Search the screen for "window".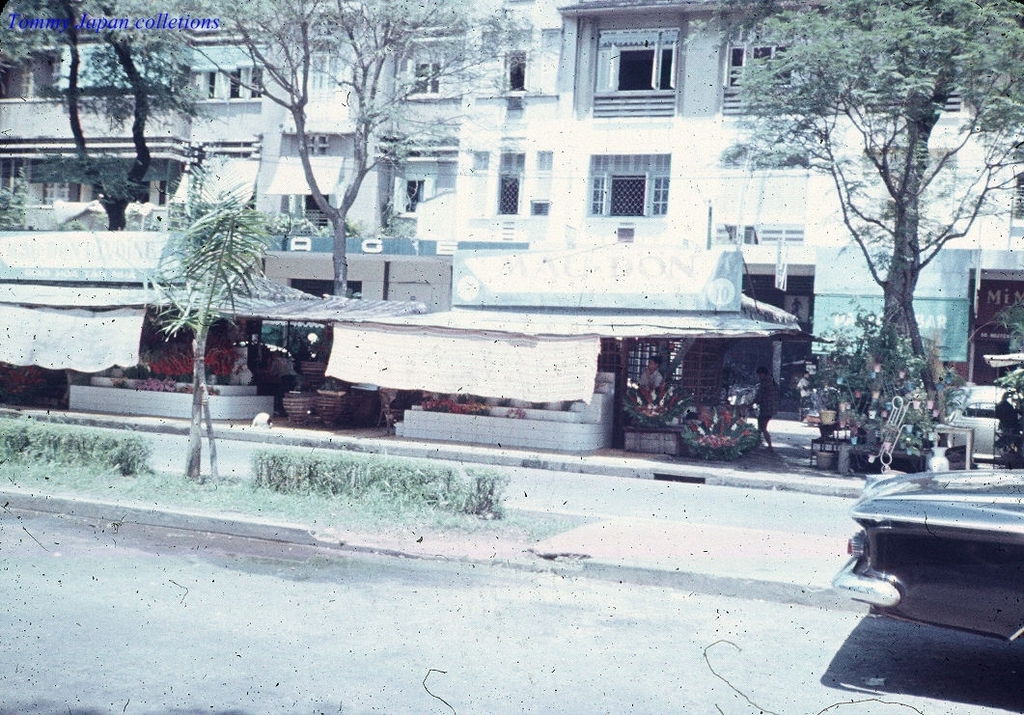
Found at {"left": 21, "top": 49, "right": 66, "bottom": 103}.
